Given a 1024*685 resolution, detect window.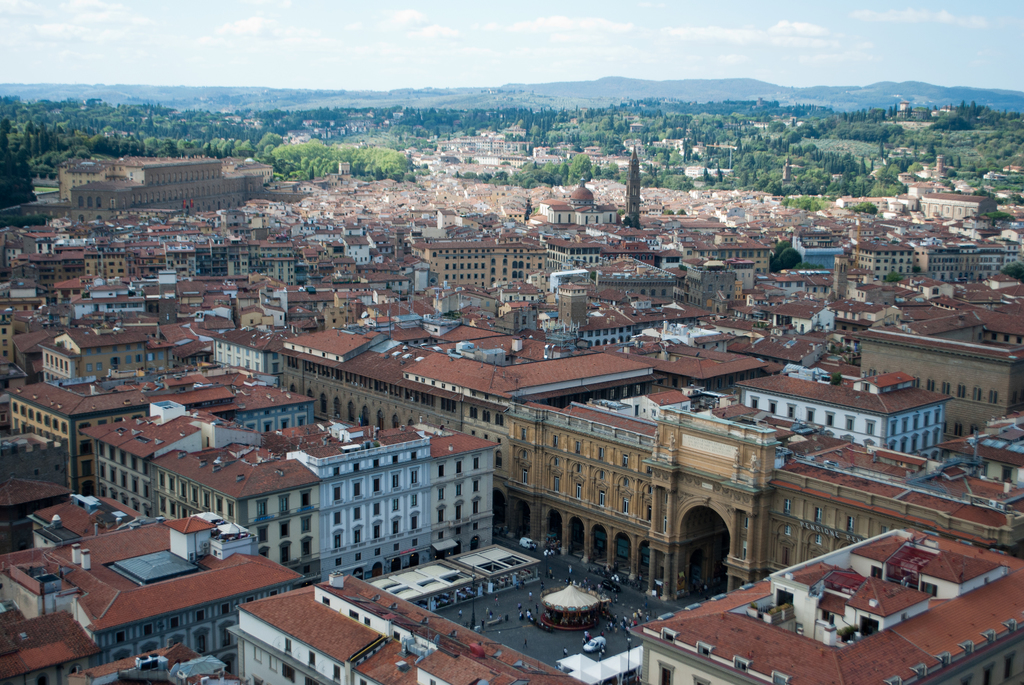
bbox=(396, 417, 397, 424).
